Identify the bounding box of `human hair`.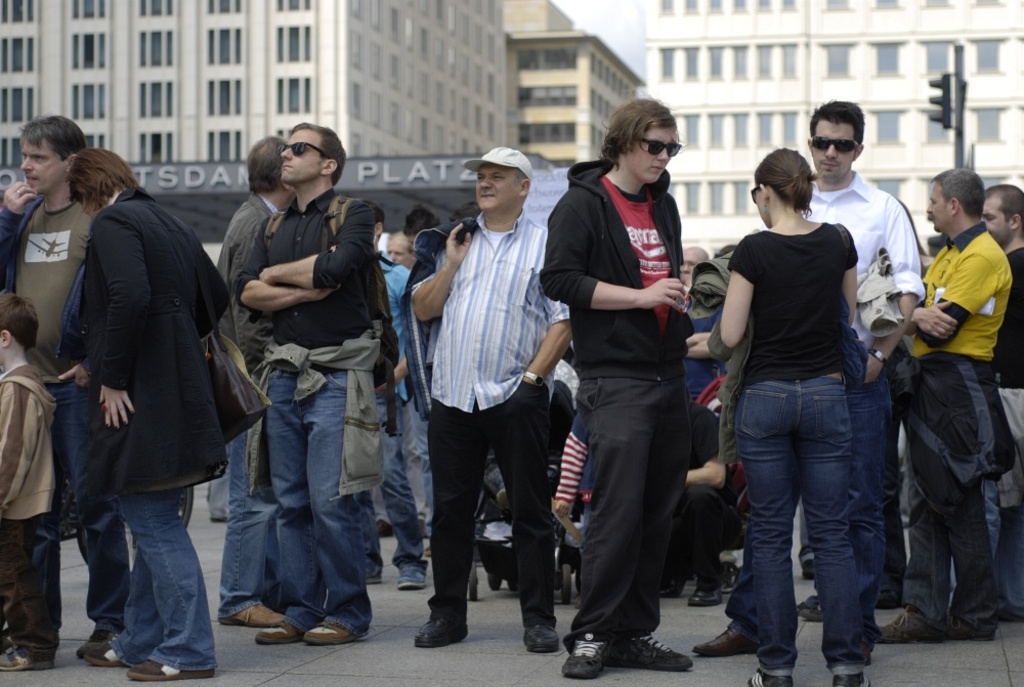
x1=68, y1=147, x2=139, y2=211.
